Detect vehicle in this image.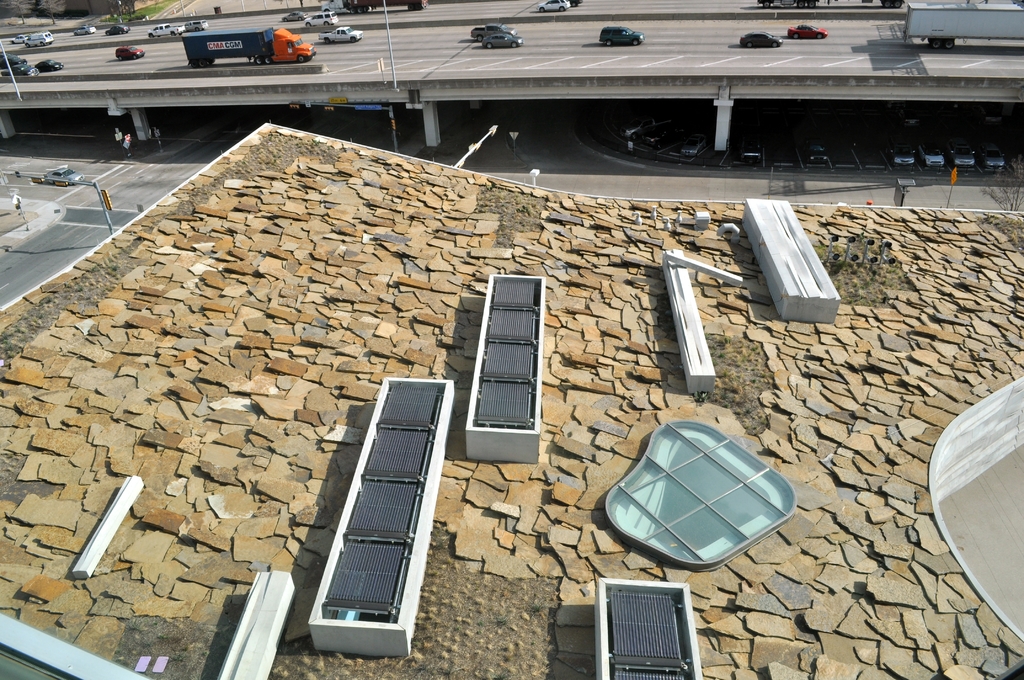
Detection: [470,22,518,42].
